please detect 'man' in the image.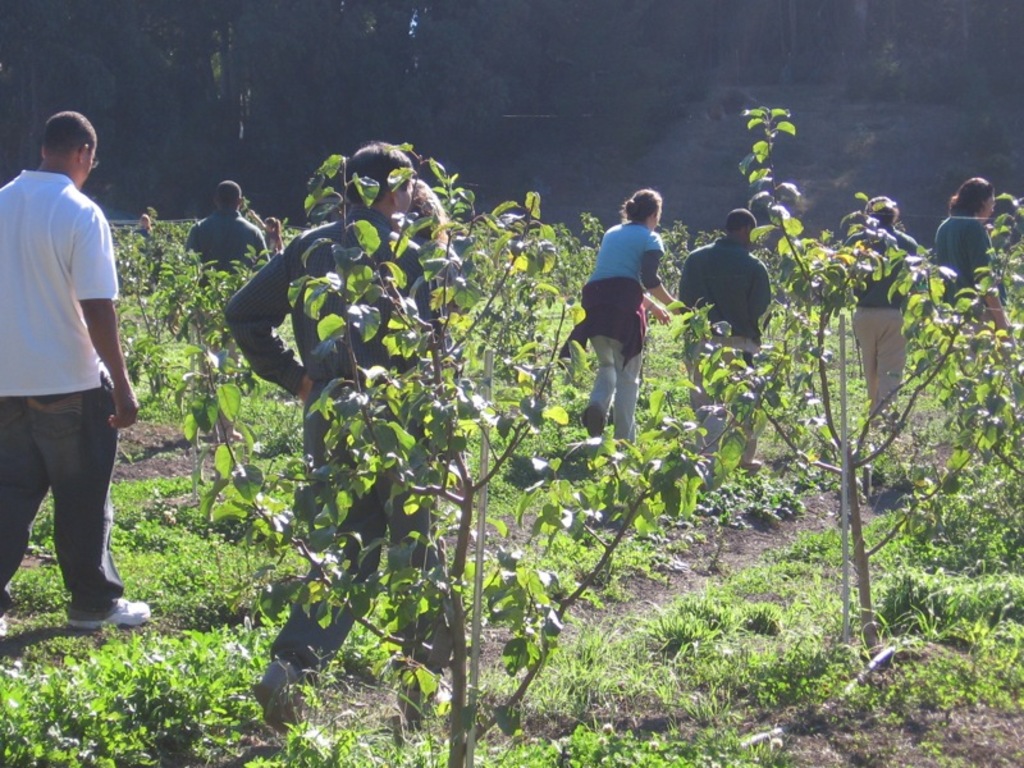
[847, 193, 915, 428].
